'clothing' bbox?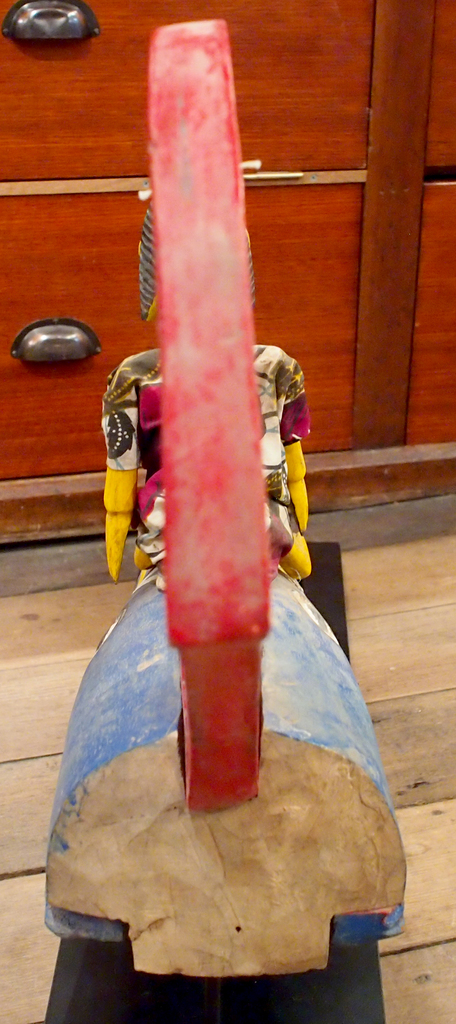
[left=101, top=346, right=313, bottom=558]
